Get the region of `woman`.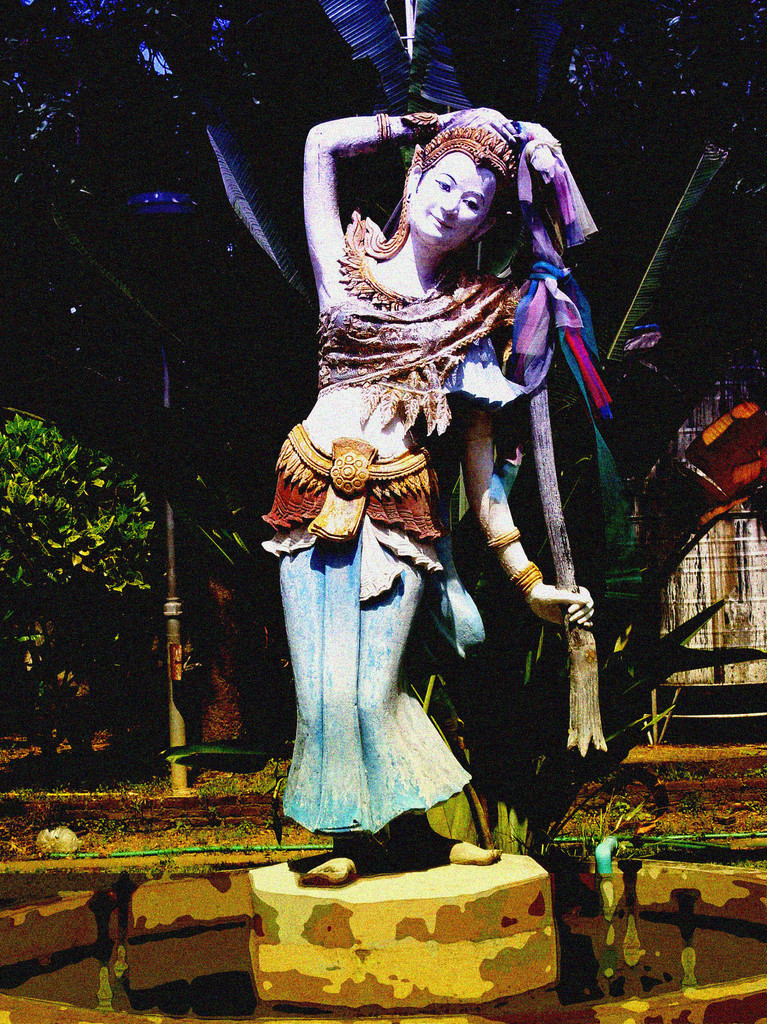
[243, 90, 605, 893].
